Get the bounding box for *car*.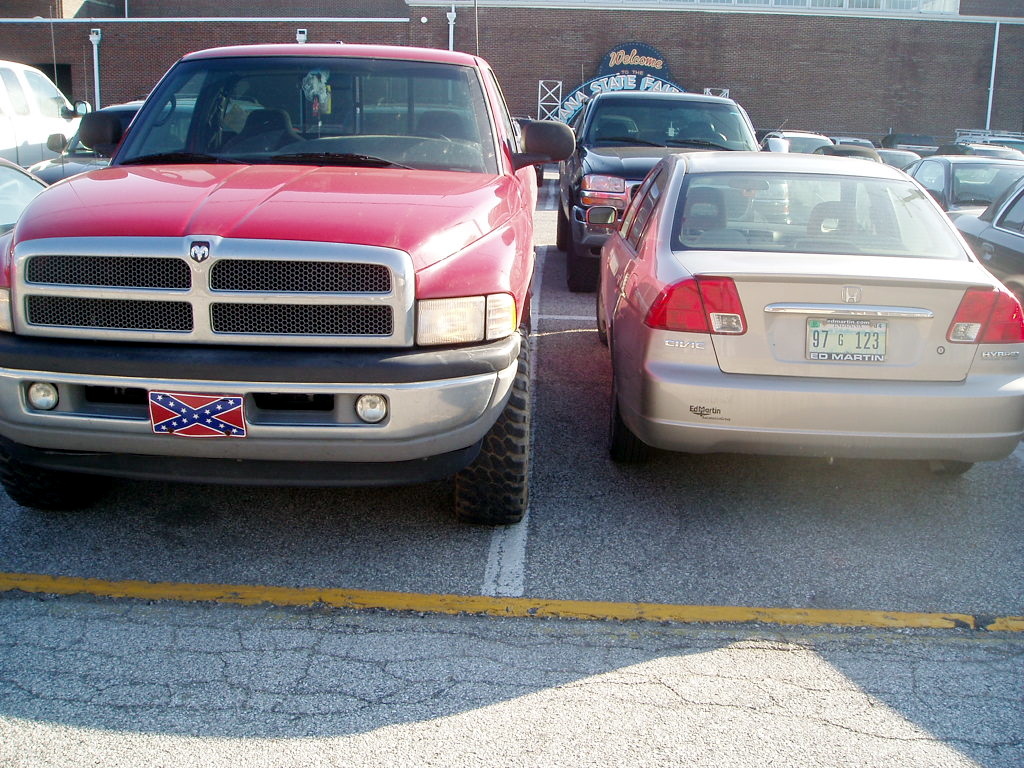
[0,157,50,235].
